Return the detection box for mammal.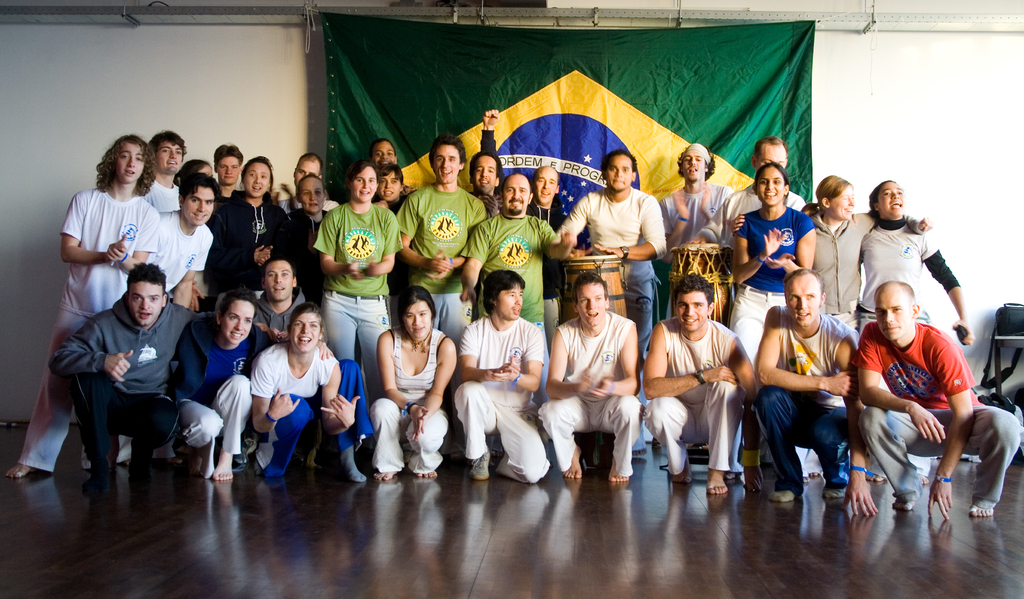
crop(656, 138, 742, 464).
